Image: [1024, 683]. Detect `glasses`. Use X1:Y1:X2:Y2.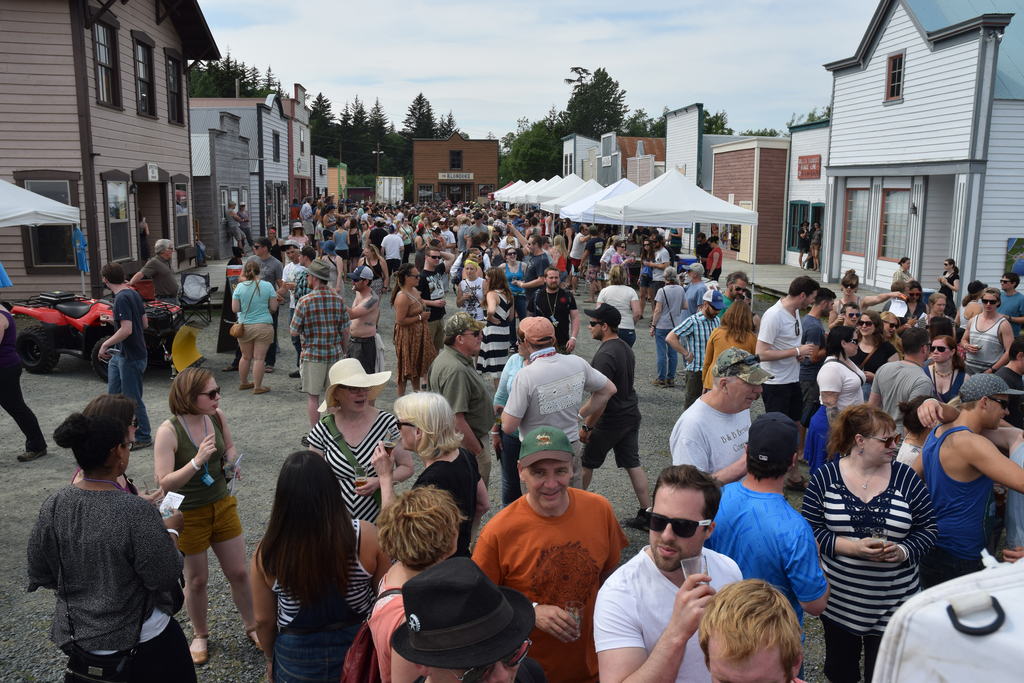
109:439:132:454.
